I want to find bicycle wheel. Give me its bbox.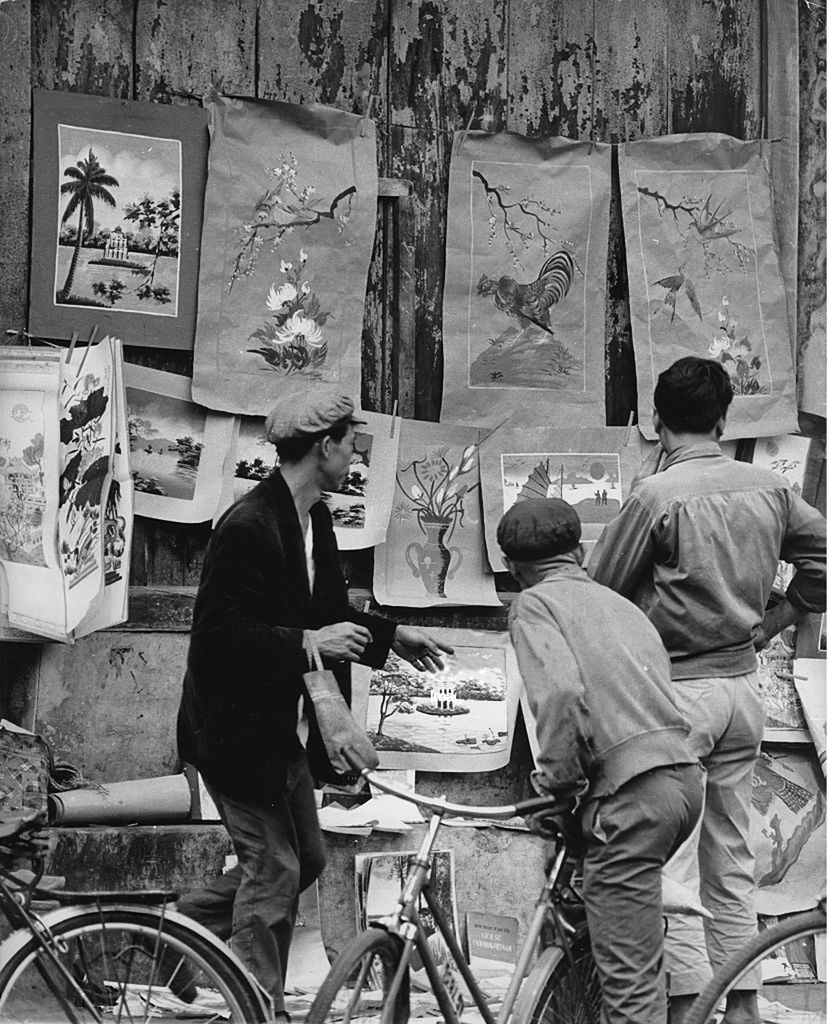
box=[675, 907, 826, 1023].
